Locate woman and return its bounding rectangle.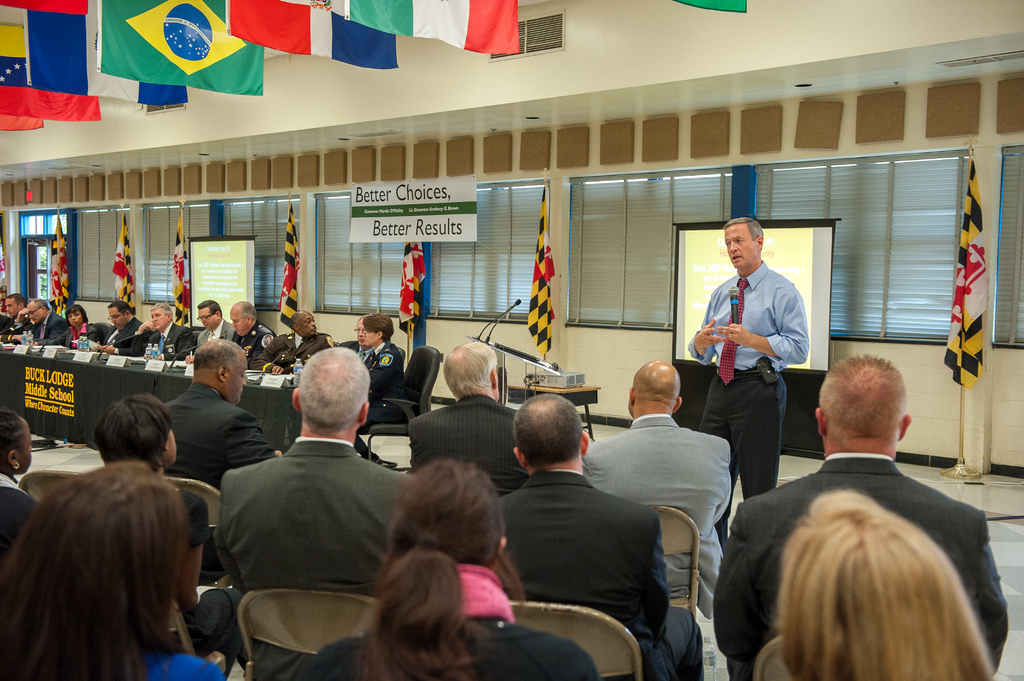
[left=772, top=488, right=998, bottom=680].
